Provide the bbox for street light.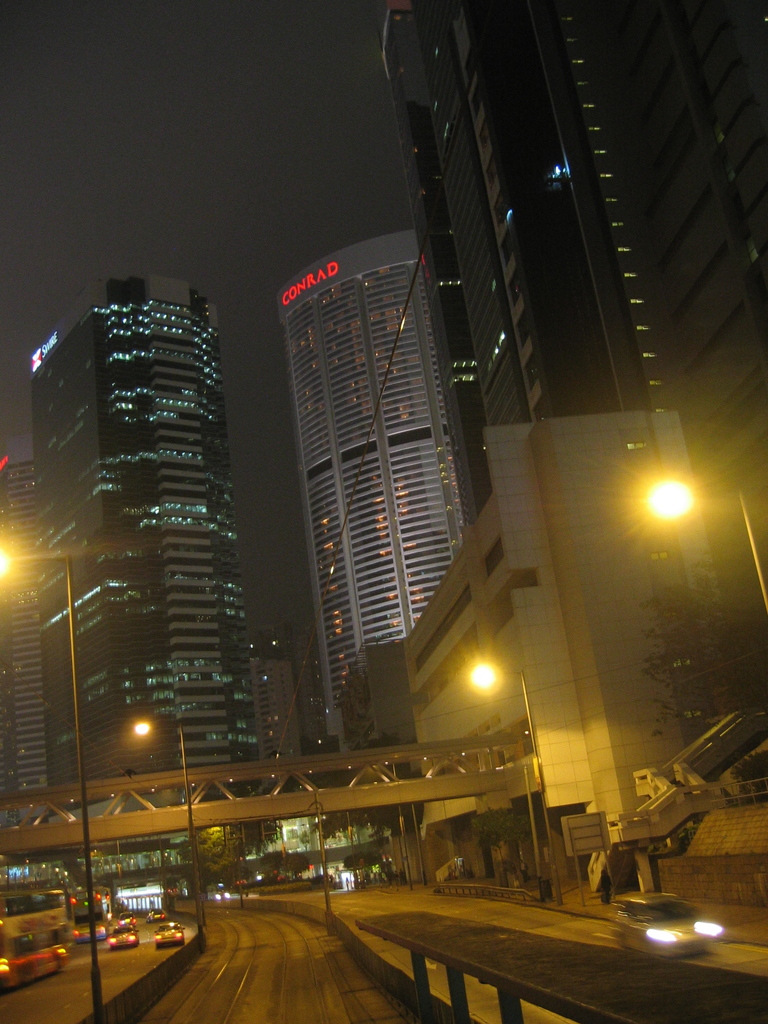
[464, 662, 555, 910].
